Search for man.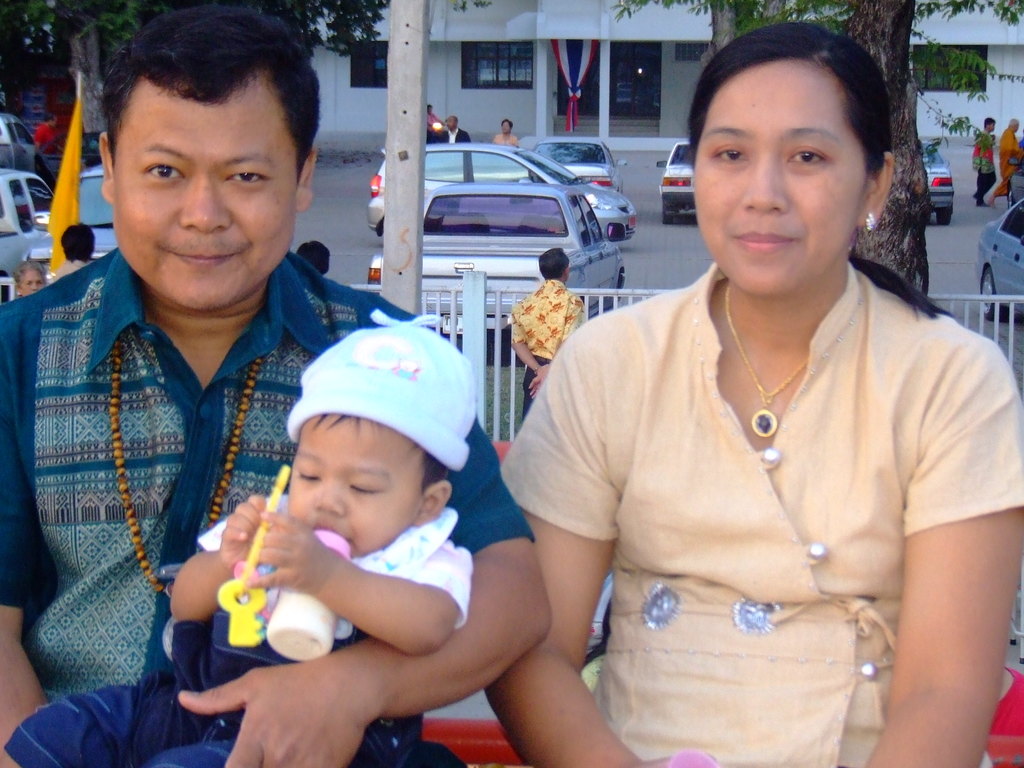
Found at BBox(12, 4, 506, 767).
